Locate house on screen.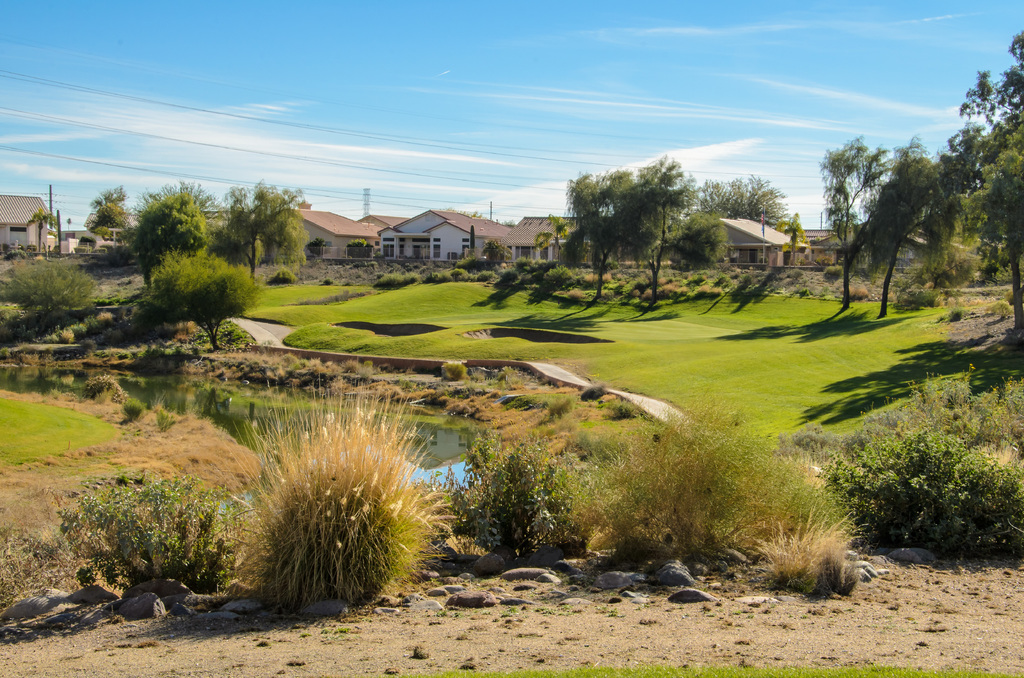
On screen at box(0, 190, 60, 258).
